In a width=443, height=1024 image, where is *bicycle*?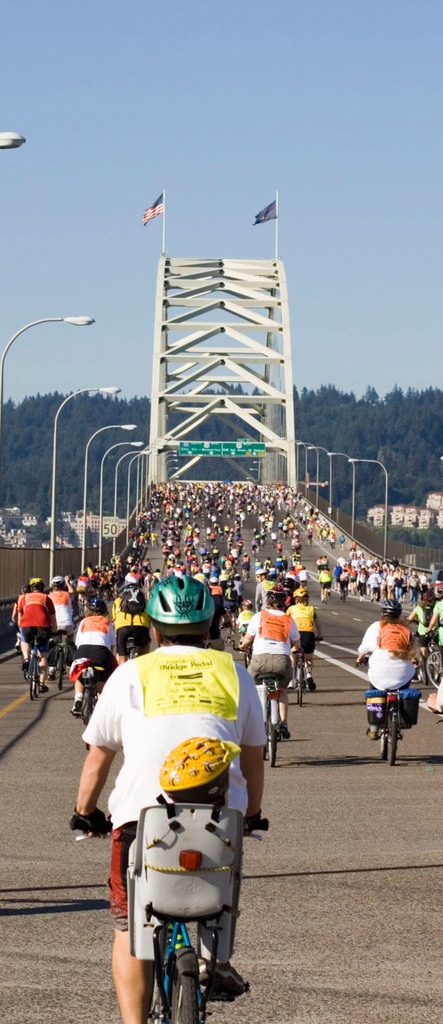
(x1=364, y1=659, x2=417, y2=762).
